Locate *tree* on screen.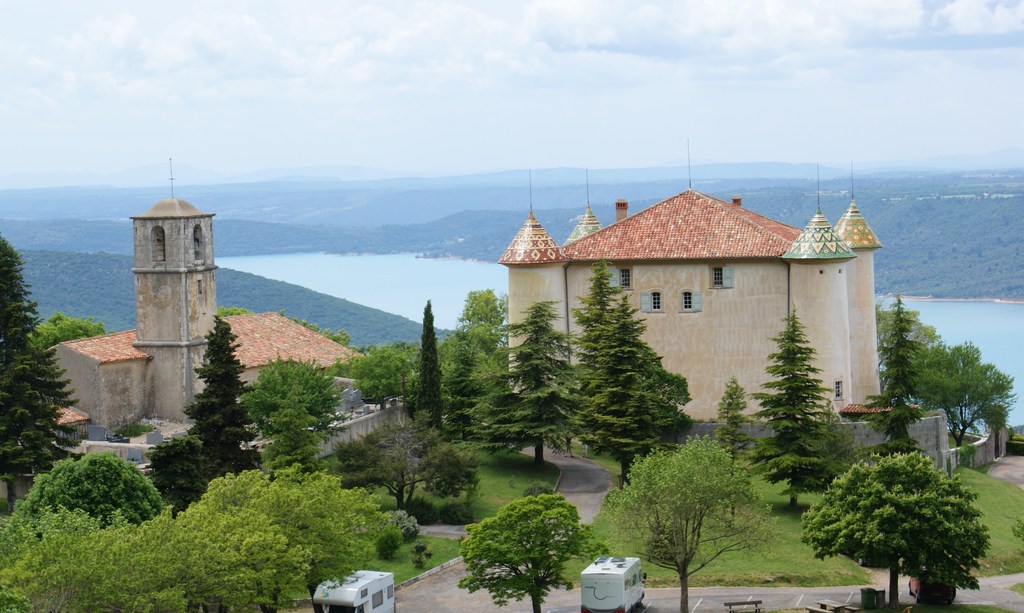
On screen at x1=194, y1=453, x2=381, y2=612.
